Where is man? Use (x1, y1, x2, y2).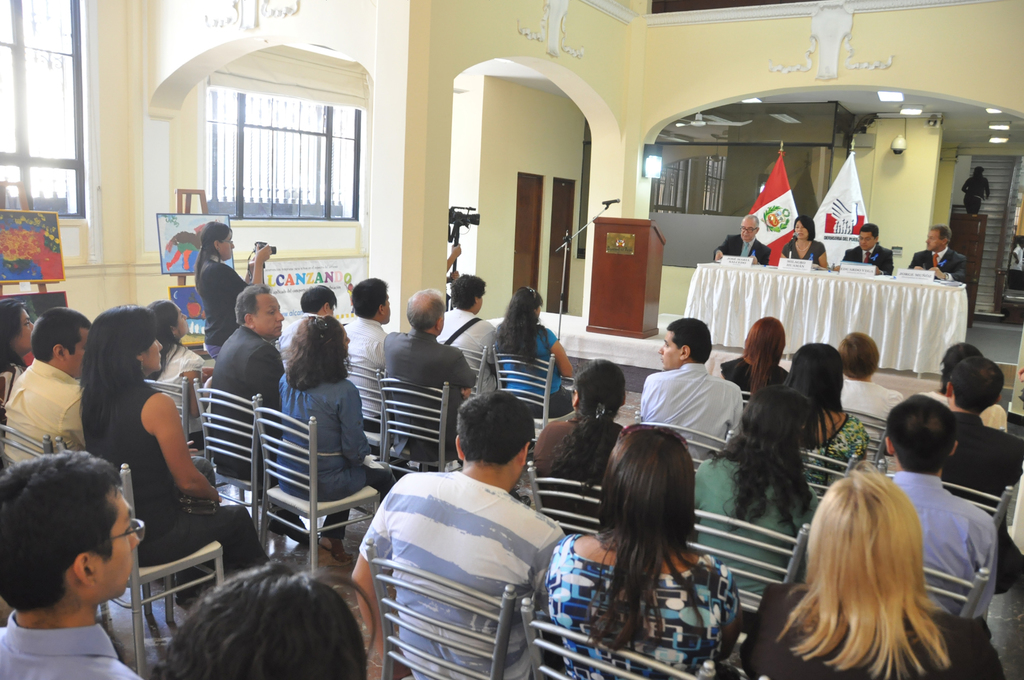
(641, 314, 745, 464).
